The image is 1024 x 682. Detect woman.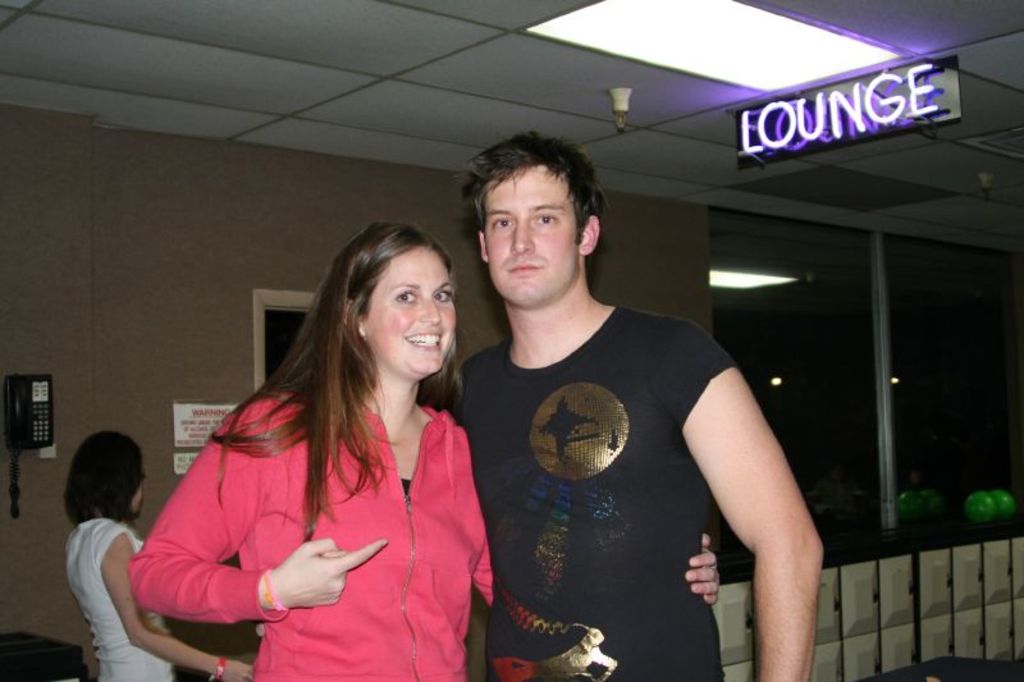
Detection: 131 221 721 681.
